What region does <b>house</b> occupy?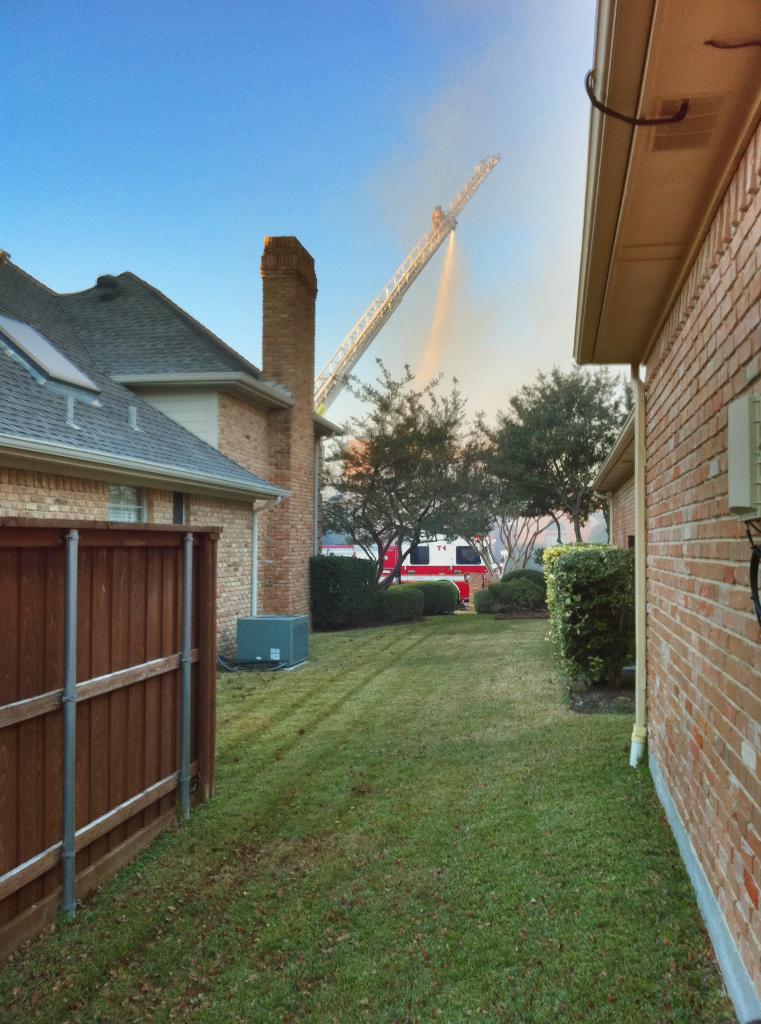
48/243/327/624.
